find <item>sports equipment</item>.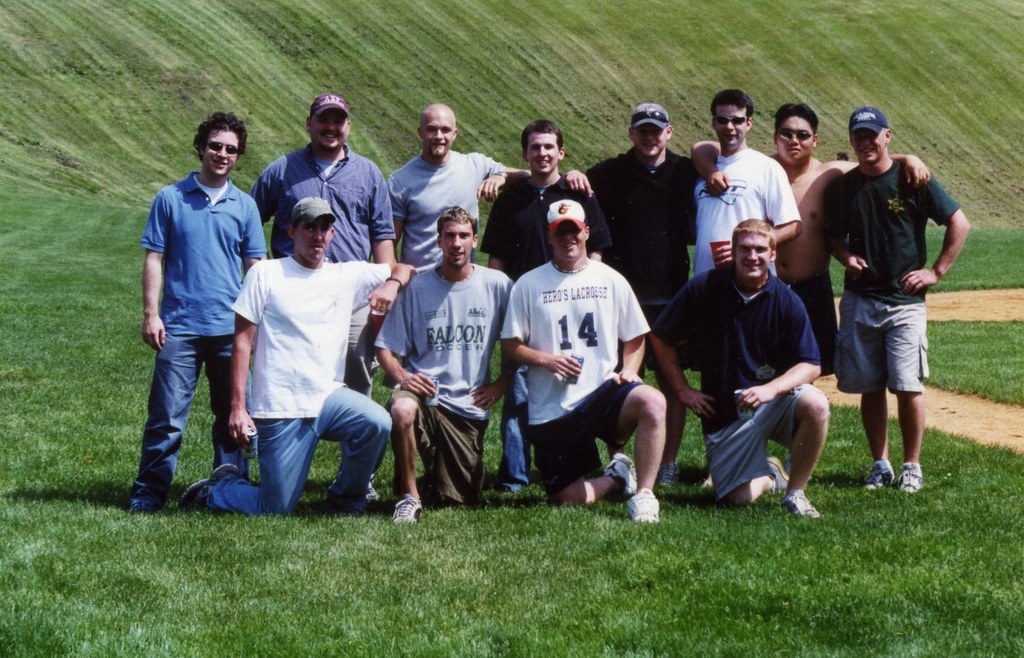
{"left": 622, "top": 489, "right": 662, "bottom": 527}.
